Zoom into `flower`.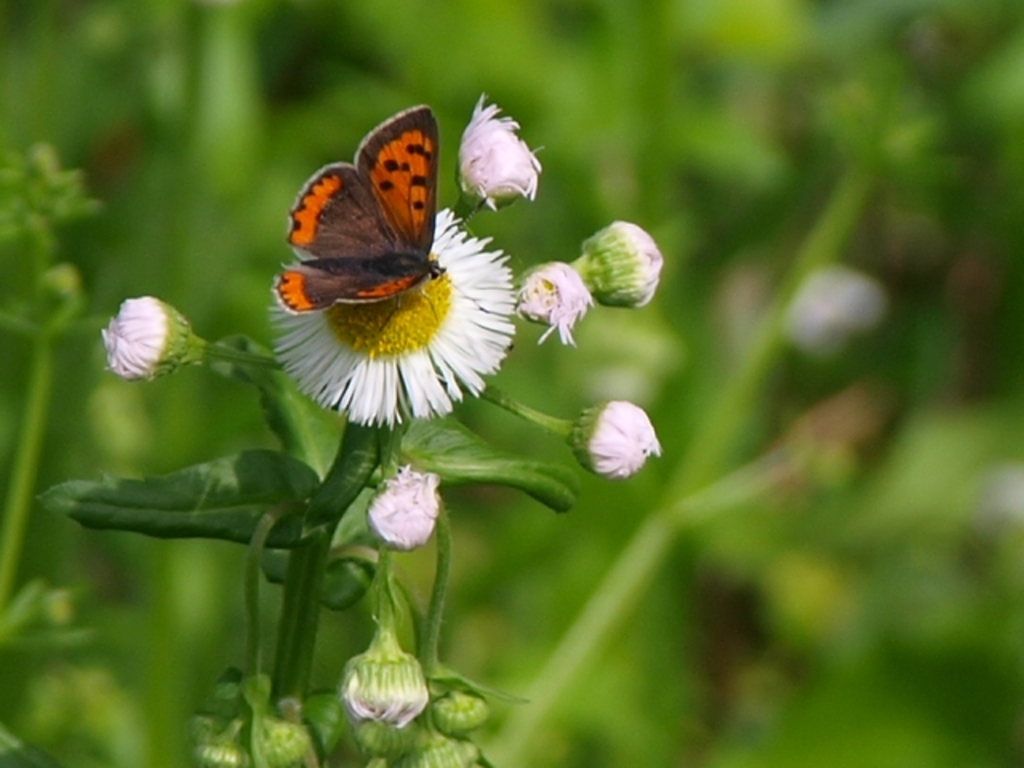
Zoom target: x1=344 y1=650 x2=427 y2=730.
